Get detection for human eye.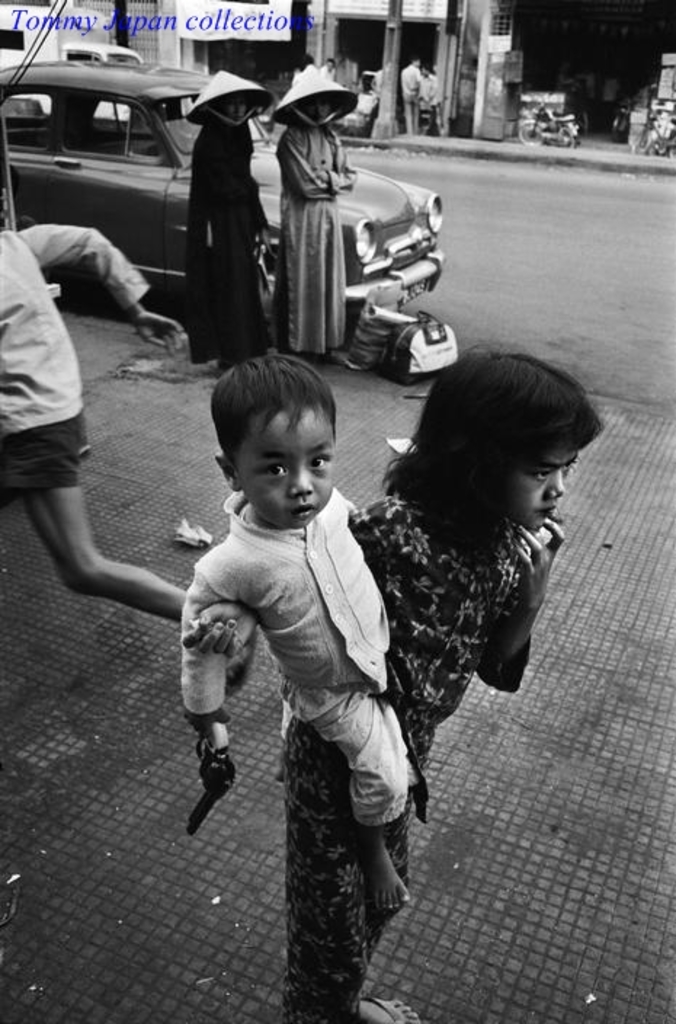
Detection: region(308, 454, 330, 473).
